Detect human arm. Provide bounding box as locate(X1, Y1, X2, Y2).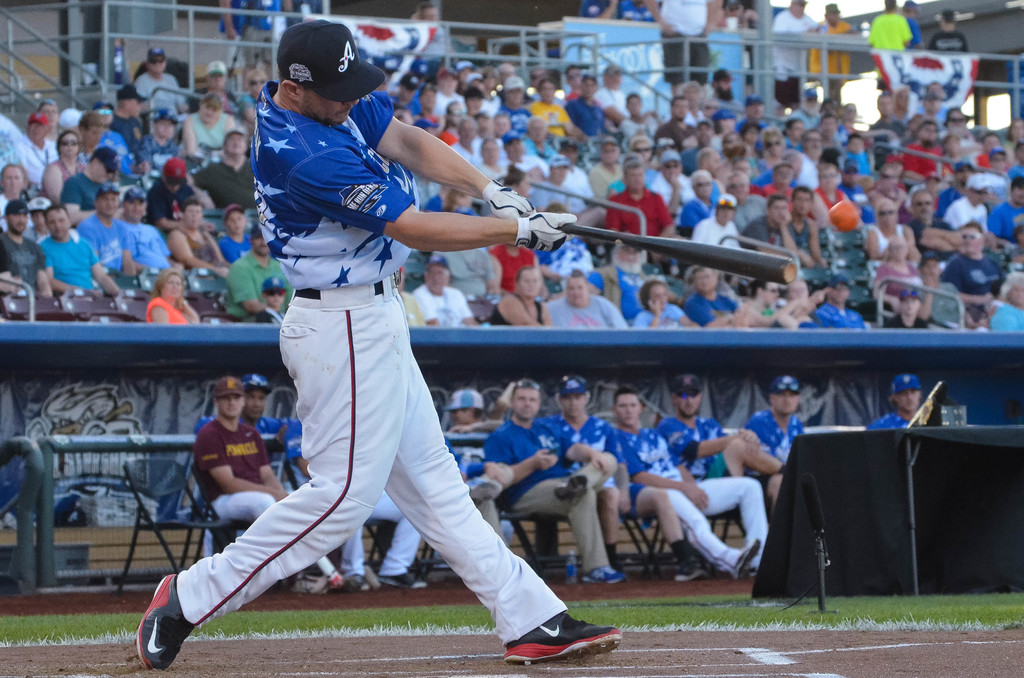
locate(488, 425, 556, 487).
